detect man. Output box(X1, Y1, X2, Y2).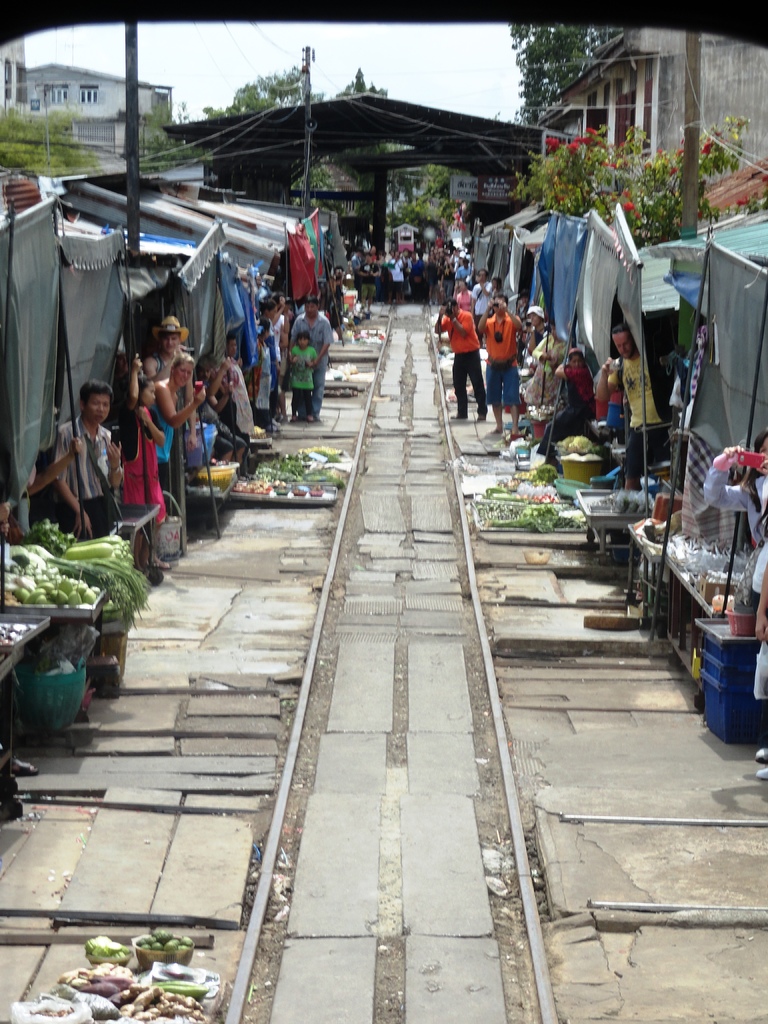
box(49, 377, 125, 536).
